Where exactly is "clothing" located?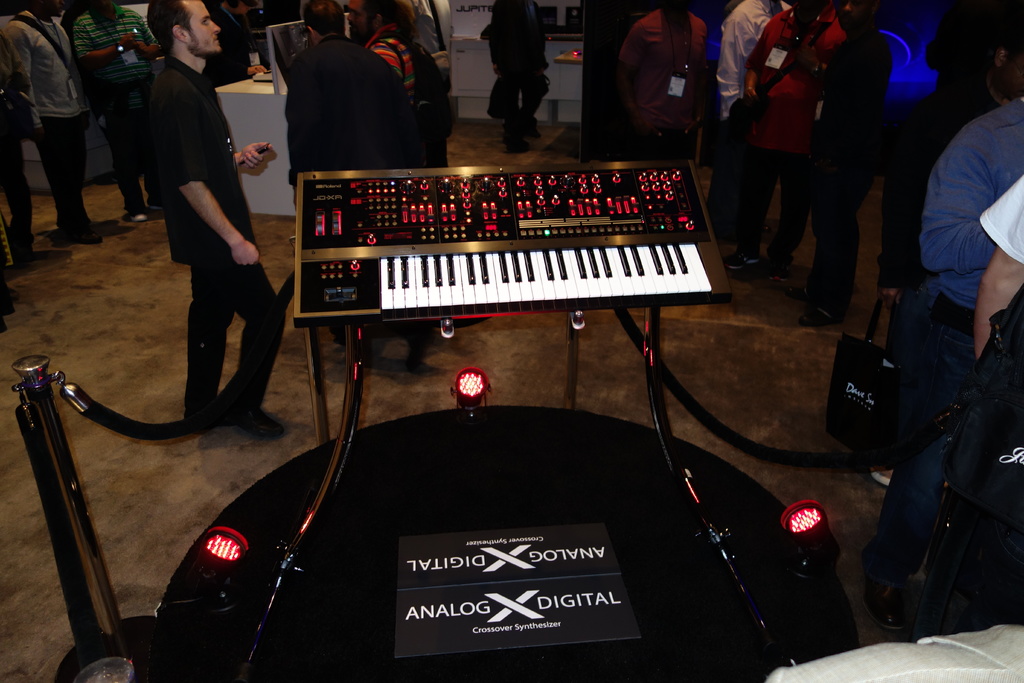
Its bounding box is bbox=[0, 9, 84, 250].
